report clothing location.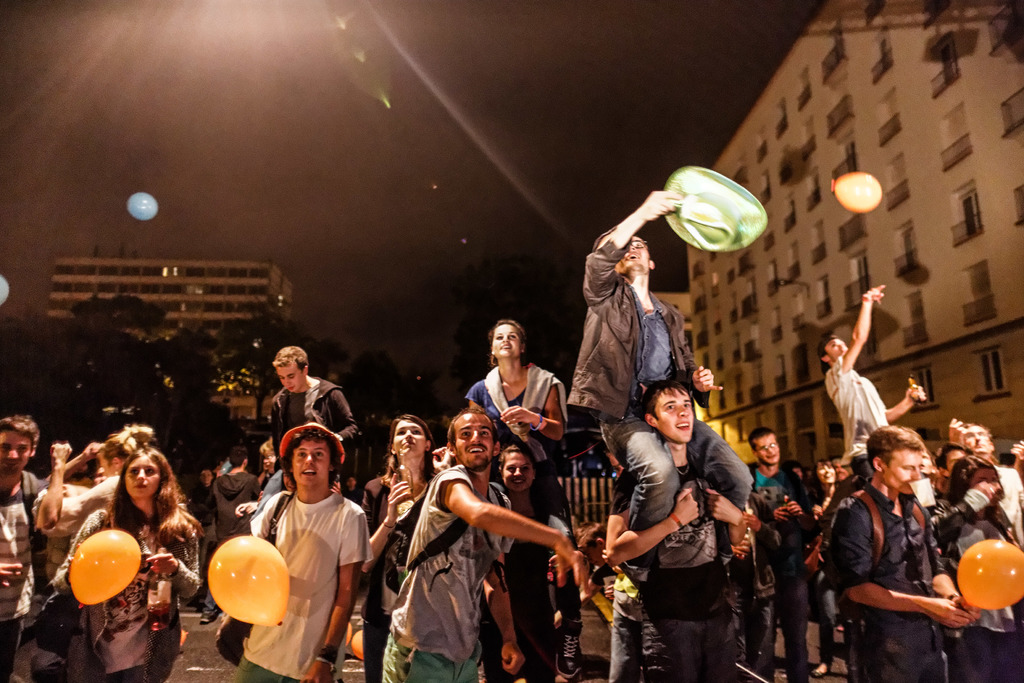
Report: rect(367, 461, 436, 593).
